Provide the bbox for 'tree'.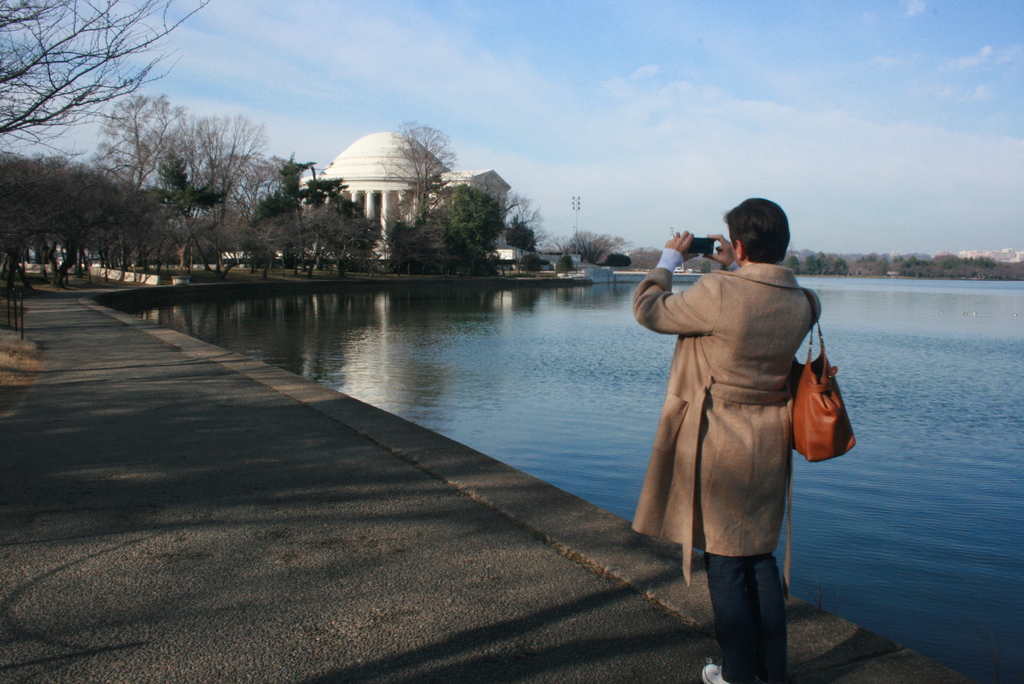
bbox=[287, 190, 388, 268].
